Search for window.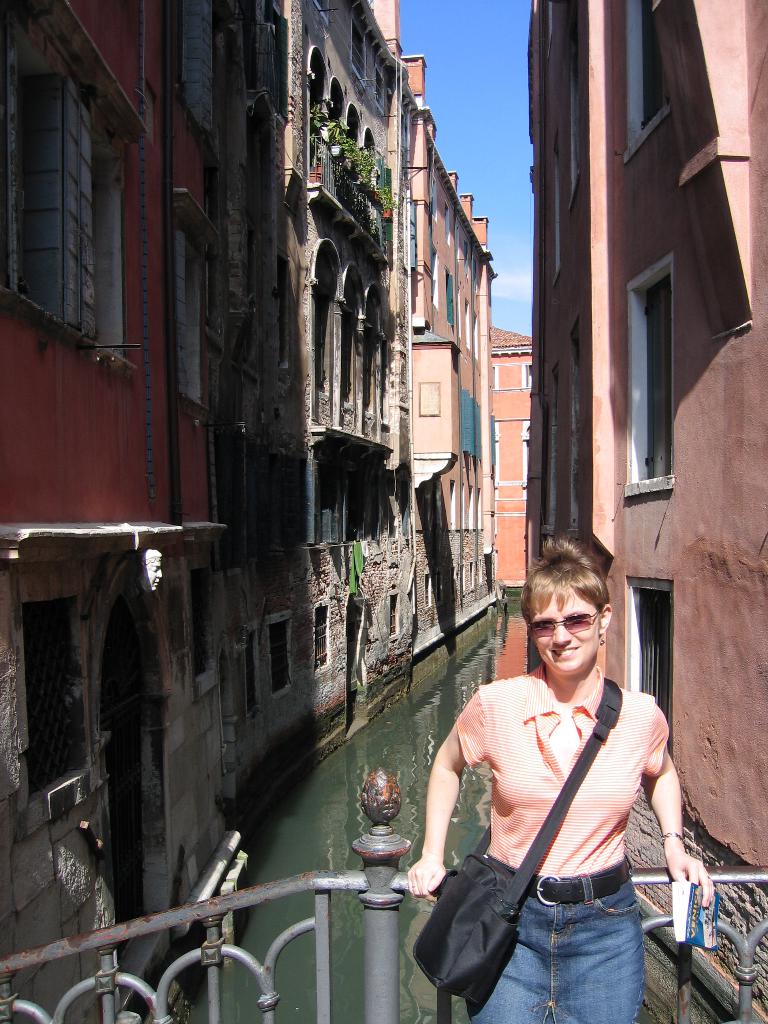
Found at <region>625, 573, 672, 758</region>.
